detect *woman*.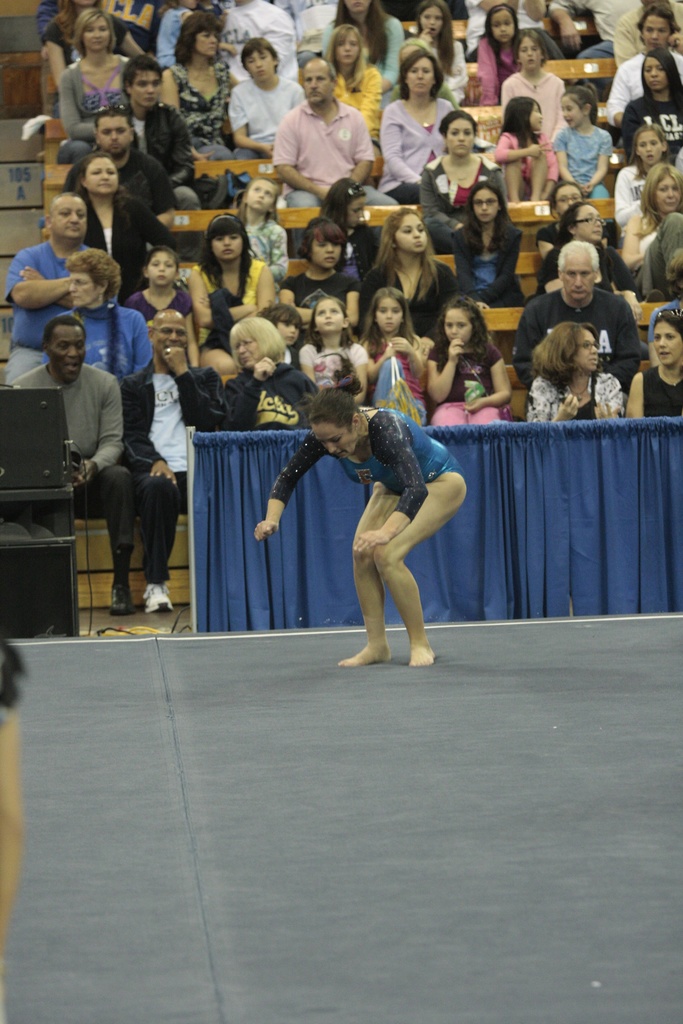
Detected at (379,46,460,209).
